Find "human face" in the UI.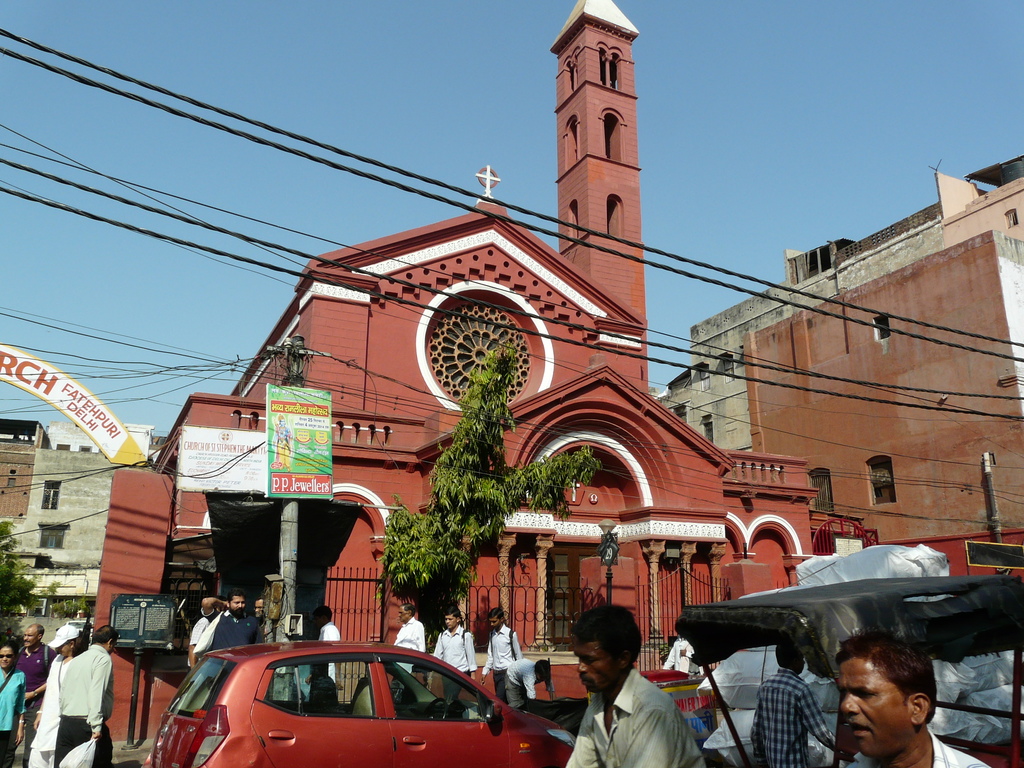
UI element at [55,641,72,653].
